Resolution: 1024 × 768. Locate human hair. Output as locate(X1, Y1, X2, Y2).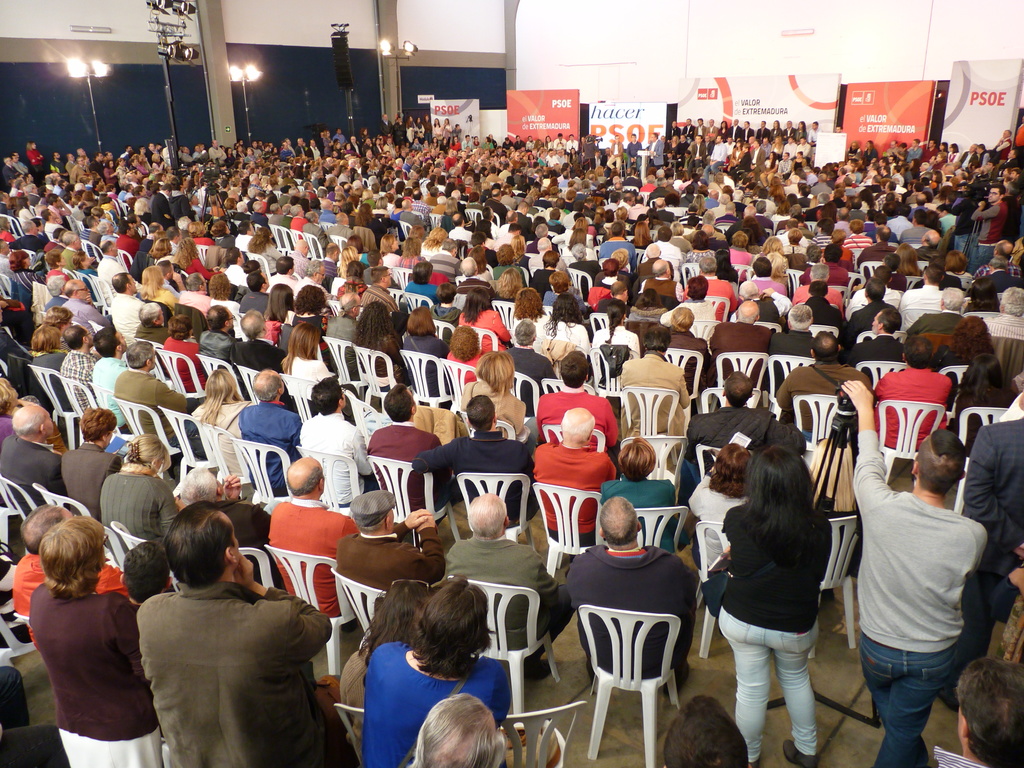
locate(471, 232, 486, 247).
